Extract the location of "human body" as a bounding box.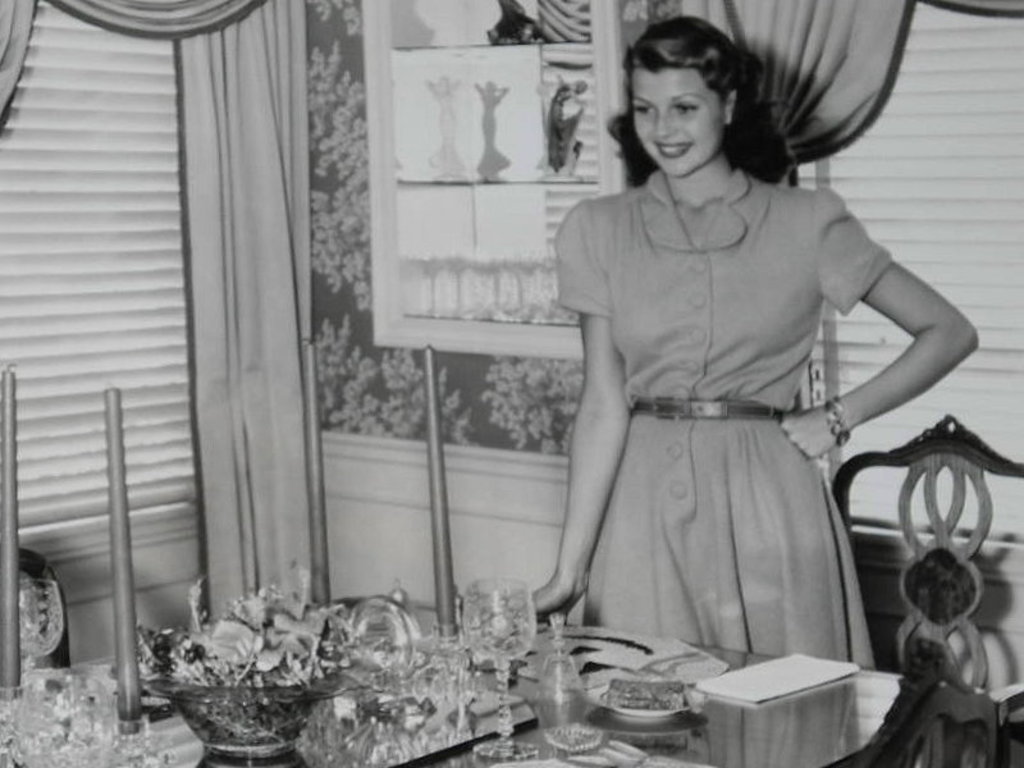
538 160 886 698.
